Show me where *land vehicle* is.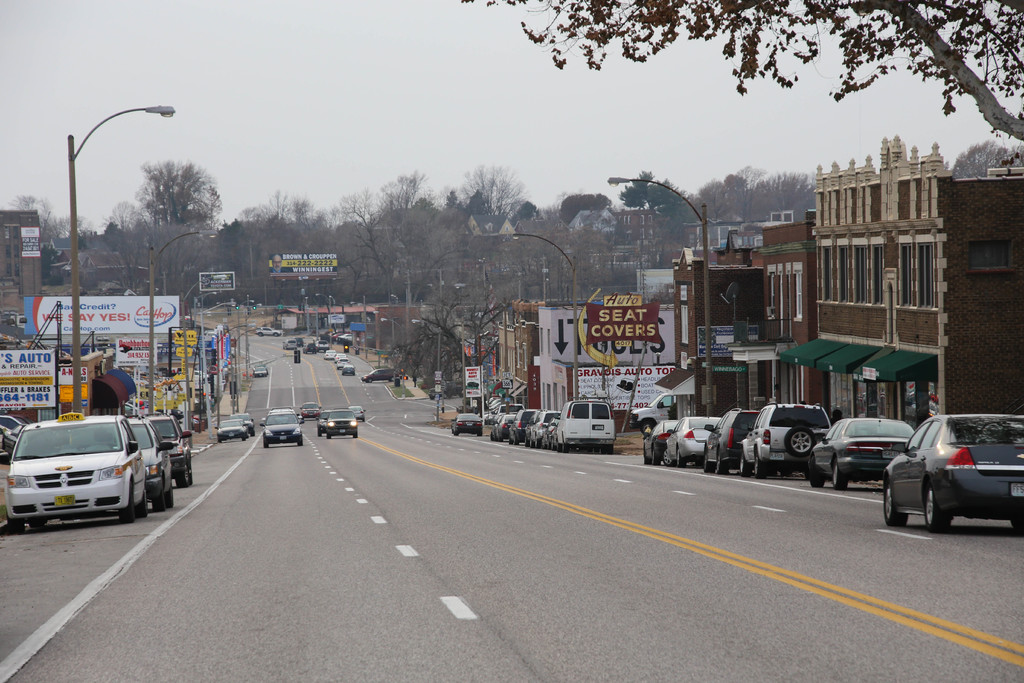
*land vehicle* is at select_region(324, 347, 339, 361).
